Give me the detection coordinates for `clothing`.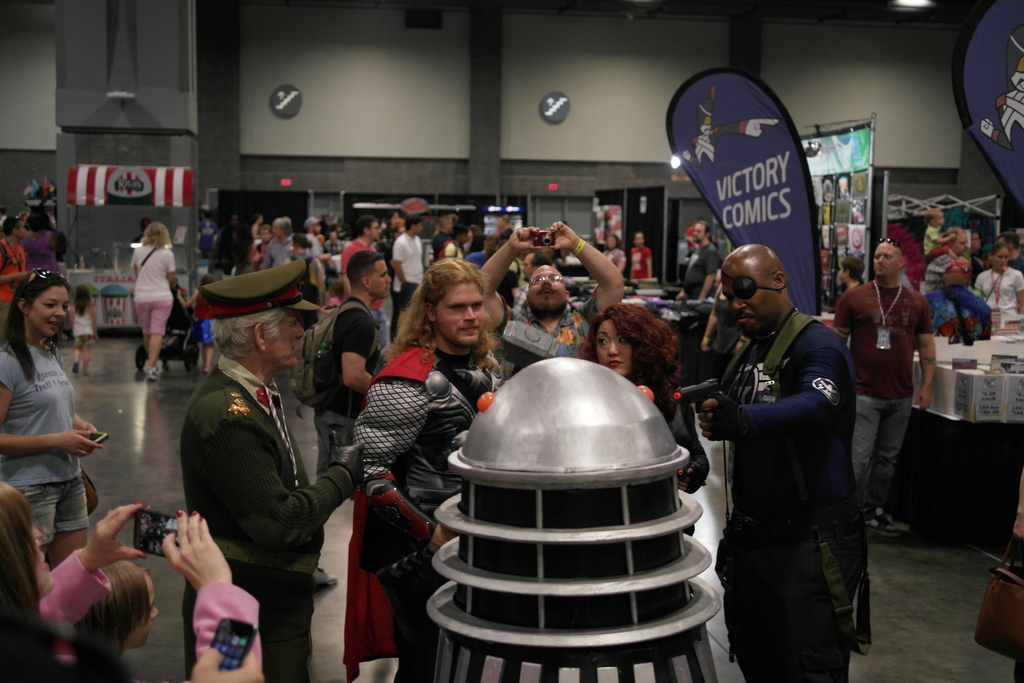
388, 229, 431, 332.
